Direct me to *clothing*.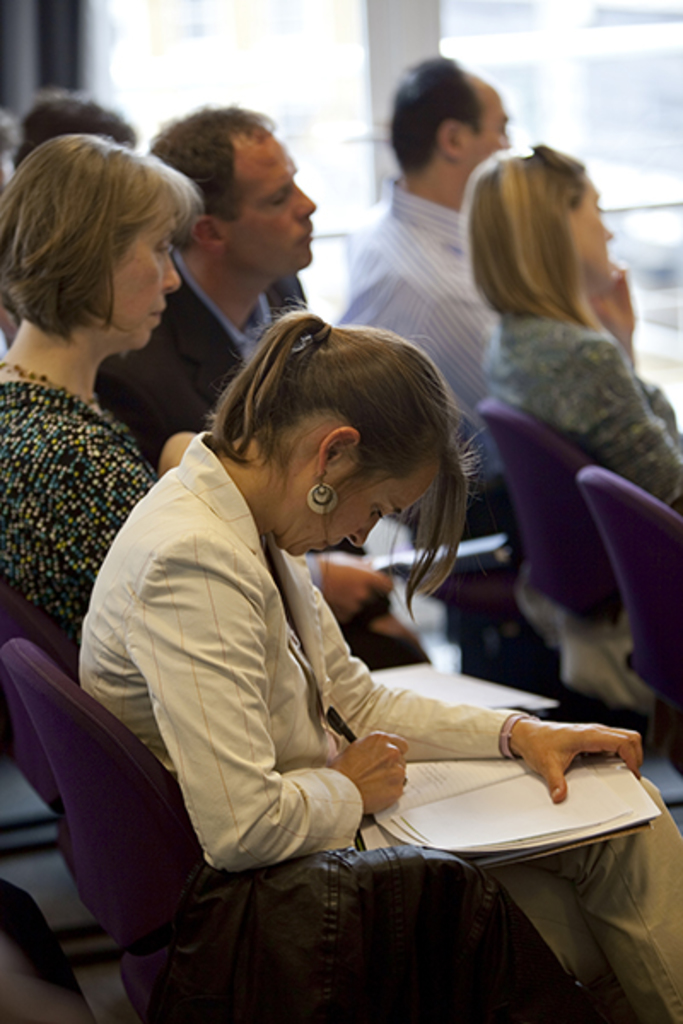
Direction: rect(92, 241, 307, 468).
